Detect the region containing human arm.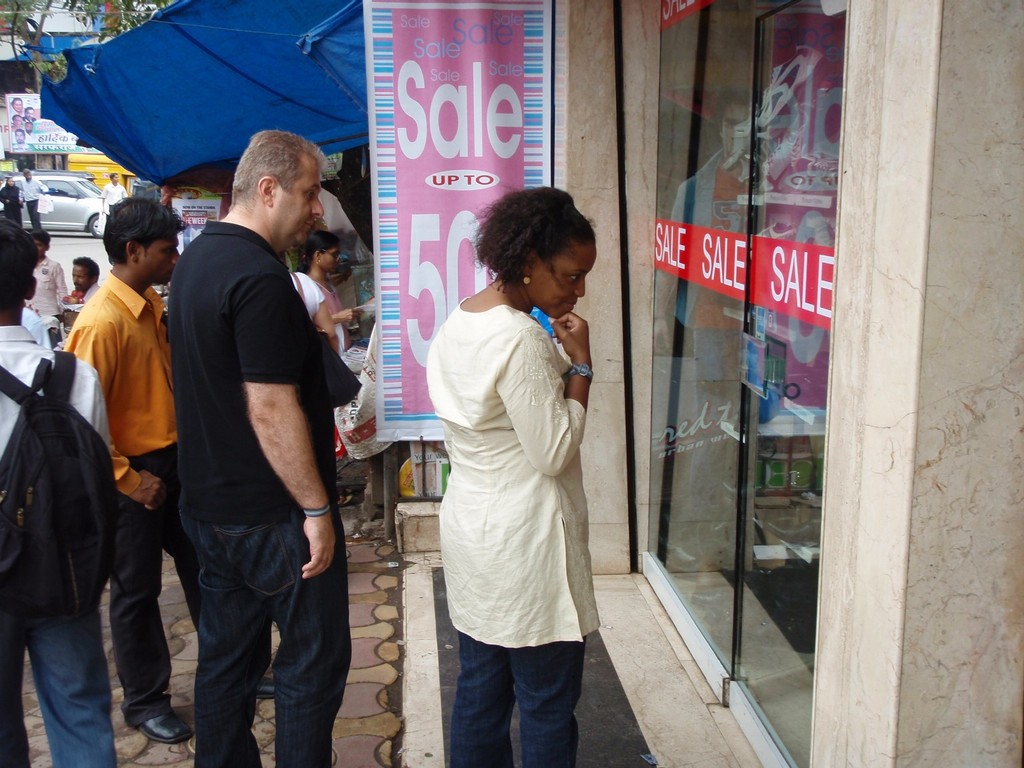
55, 266, 75, 306.
